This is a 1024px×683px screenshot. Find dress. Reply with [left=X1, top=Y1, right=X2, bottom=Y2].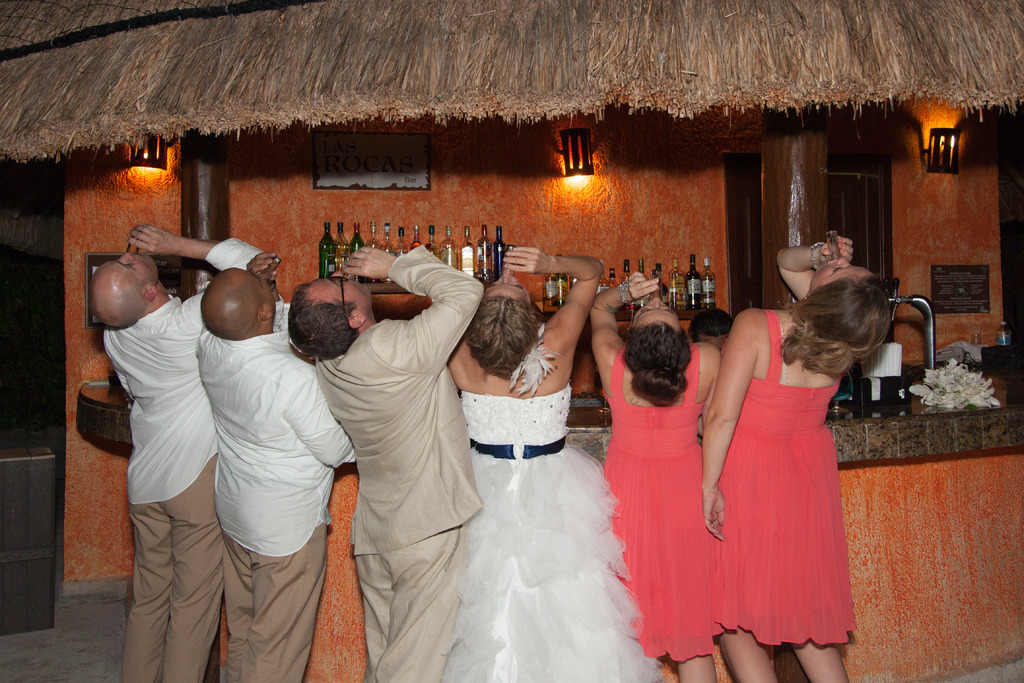
[left=435, top=378, right=677, bottom=682].
